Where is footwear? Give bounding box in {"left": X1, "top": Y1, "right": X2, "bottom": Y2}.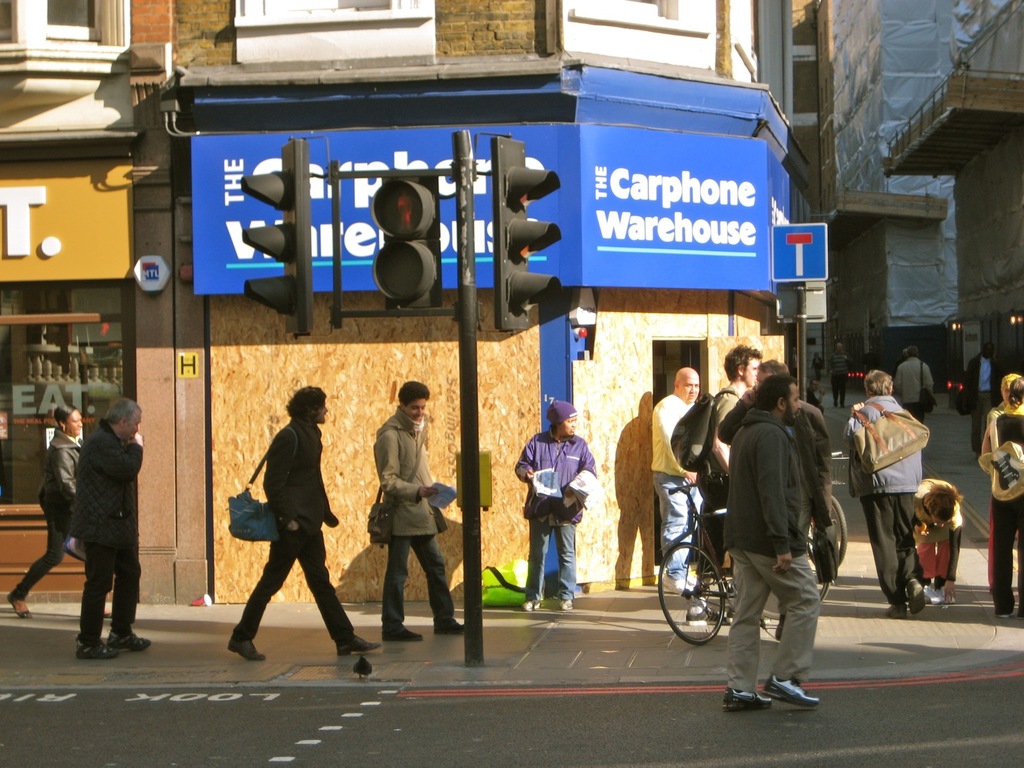
{"left": 662, "top": 577, "right": 689, "bottom": 593}.
